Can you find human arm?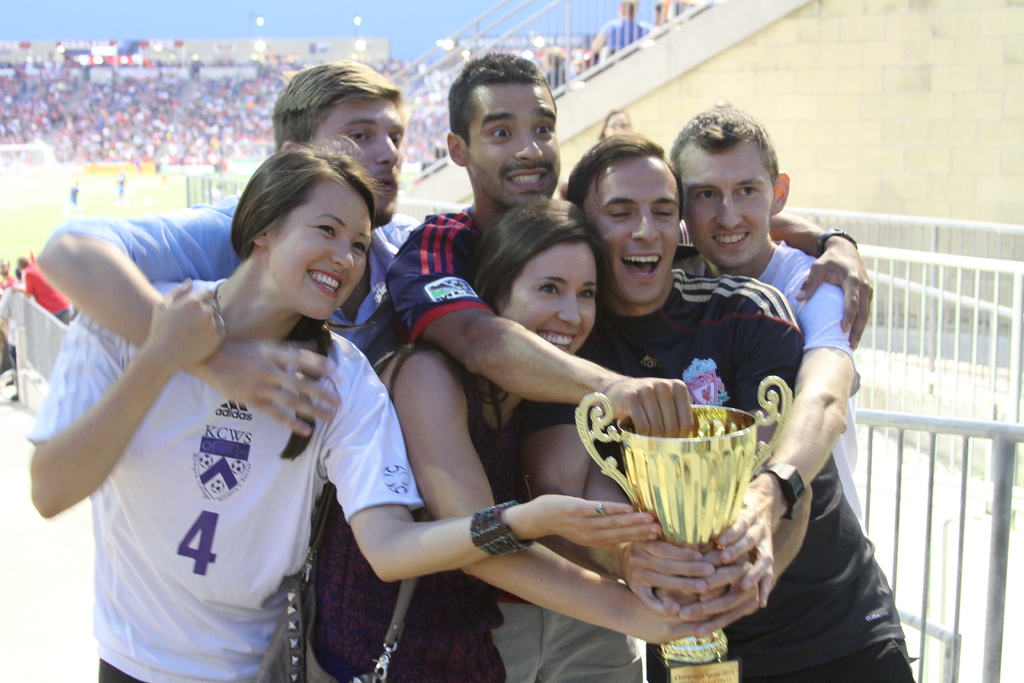
Yes, bounding box: [349,468,577,599].
